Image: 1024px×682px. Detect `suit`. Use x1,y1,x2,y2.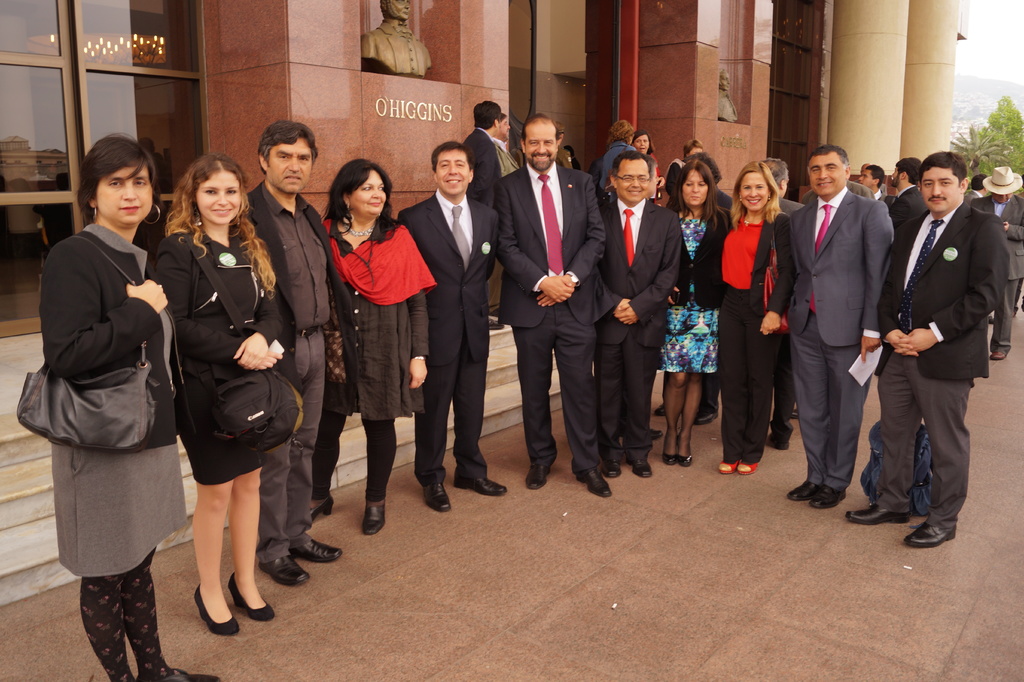
490,136,520,177.
